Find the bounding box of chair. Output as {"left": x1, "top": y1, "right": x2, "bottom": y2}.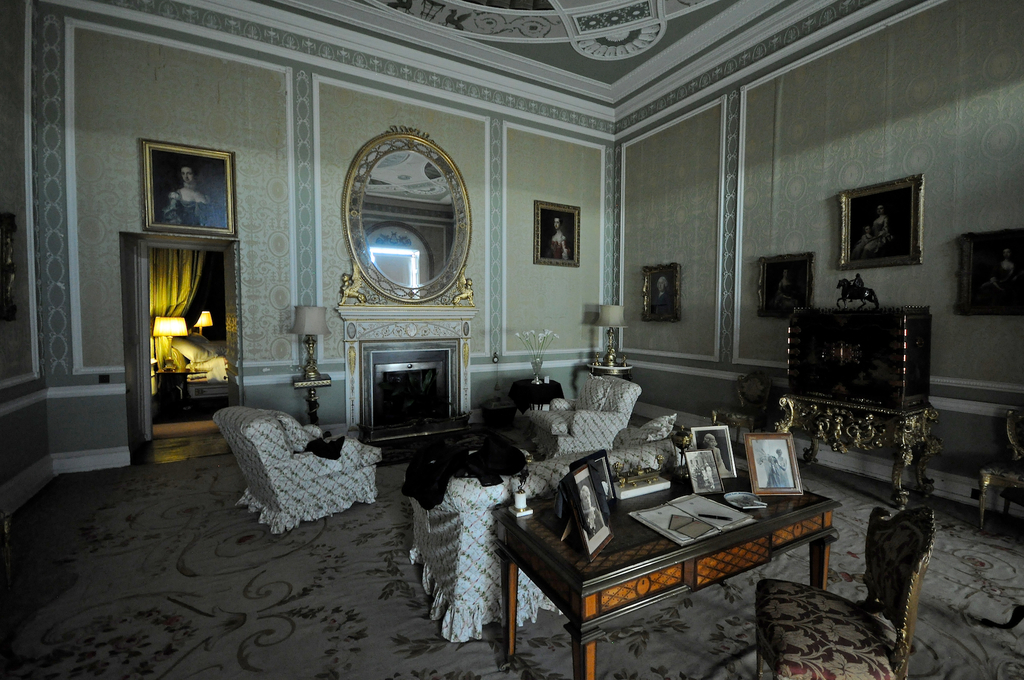
{"left": 975, "top": 404, "right": 1023, "bottom": 547}.
